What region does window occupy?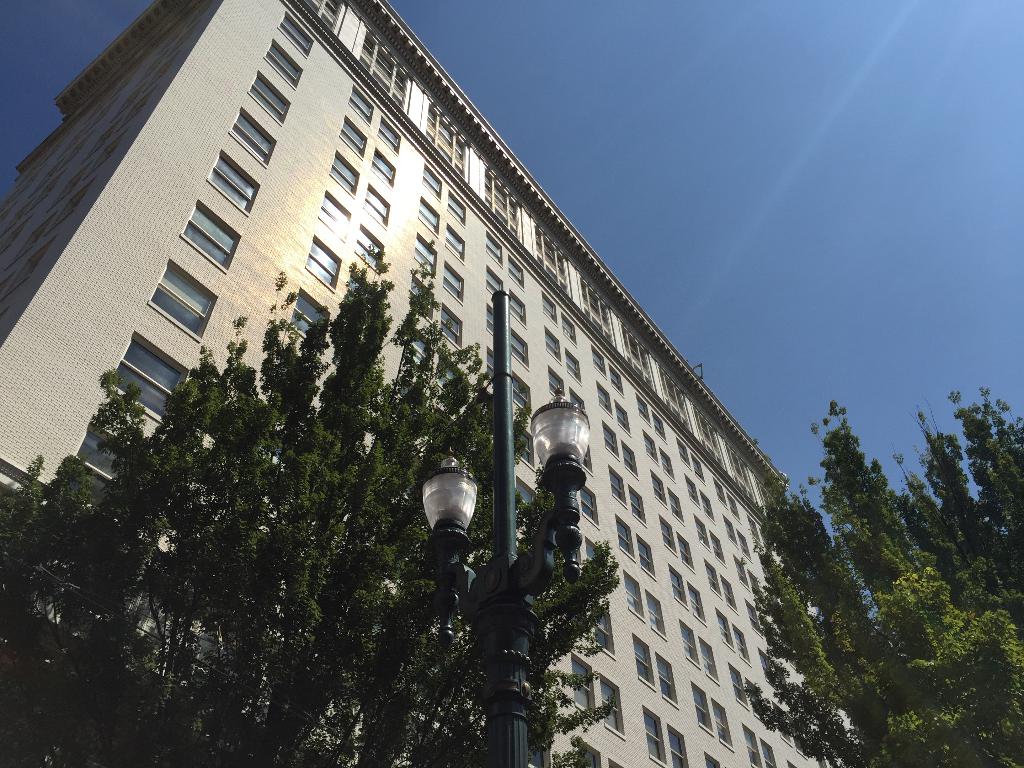
323 189 347 246.
